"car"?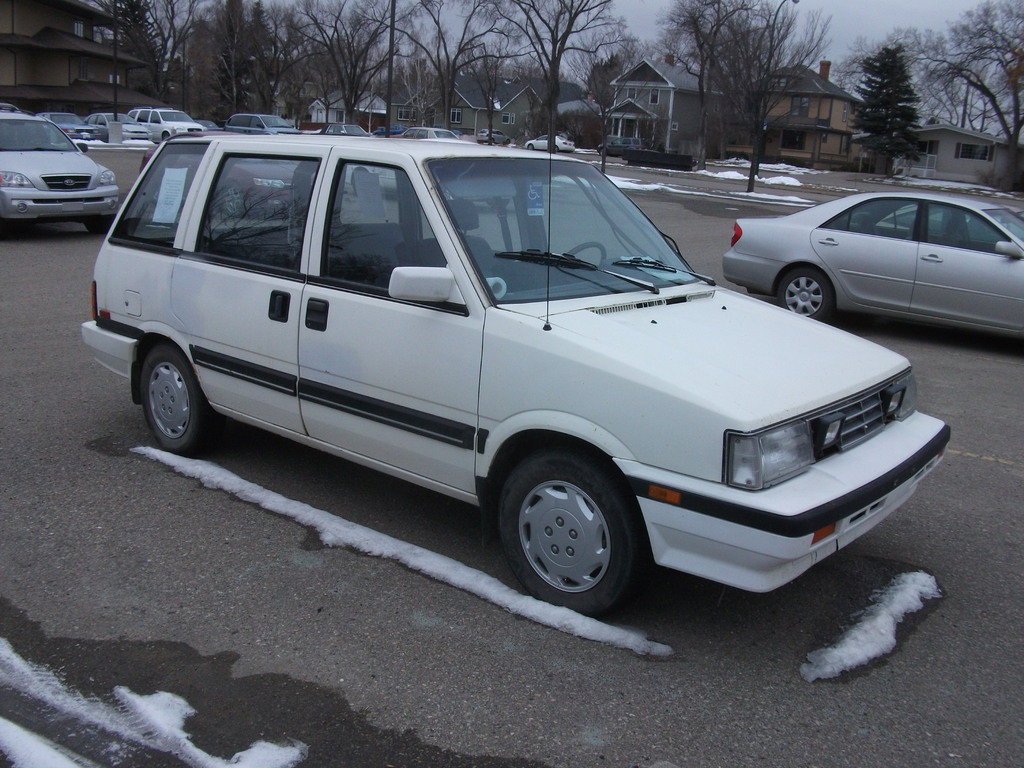
{"left": 0, "top": 109, "right": 119, "bottom": 223}
